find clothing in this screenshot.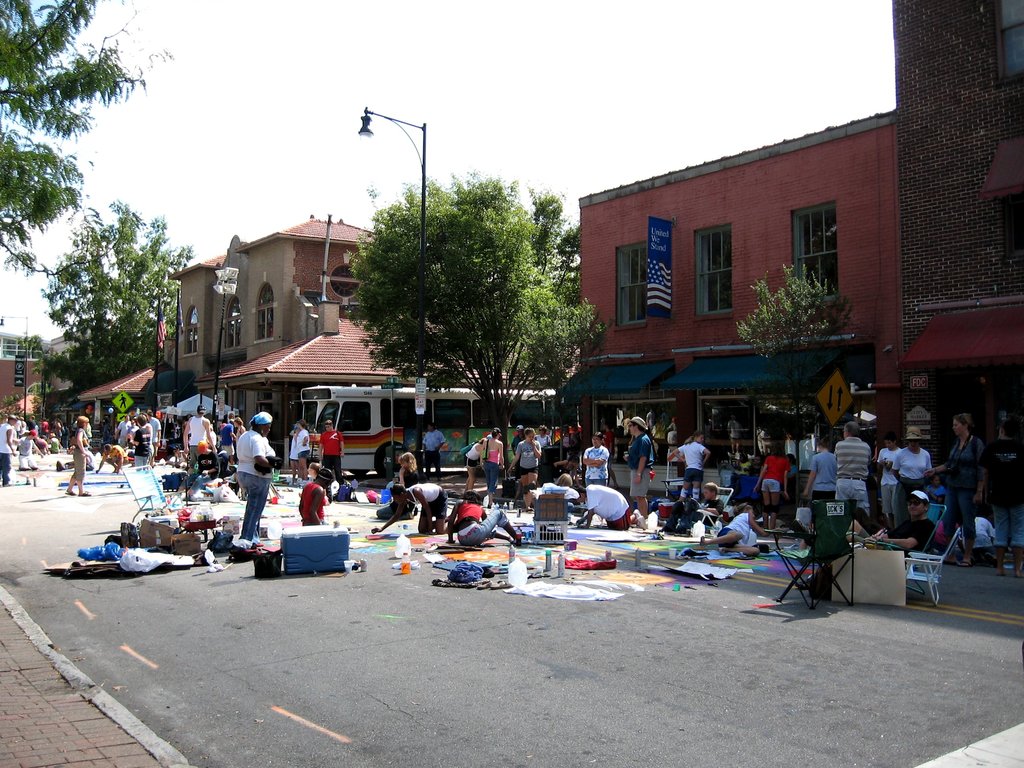
The bounding box for clothing is box=[0, 421, 14, 488].
